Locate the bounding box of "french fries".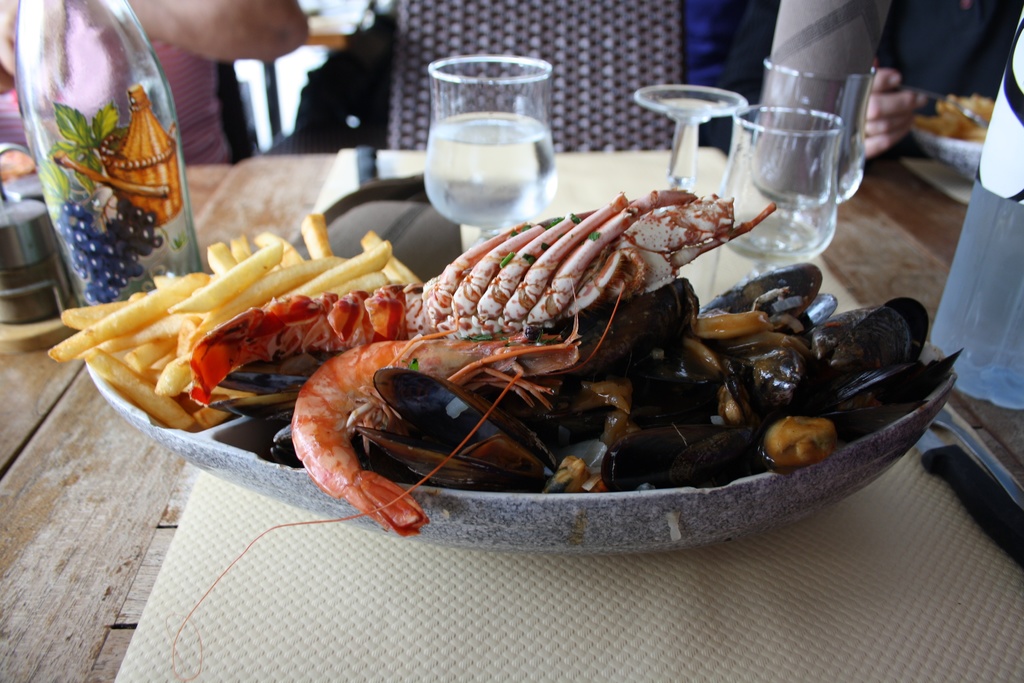
Bounding box: {"x1": 147, "y1": 343, "x2": 199, "y2": 397}.
